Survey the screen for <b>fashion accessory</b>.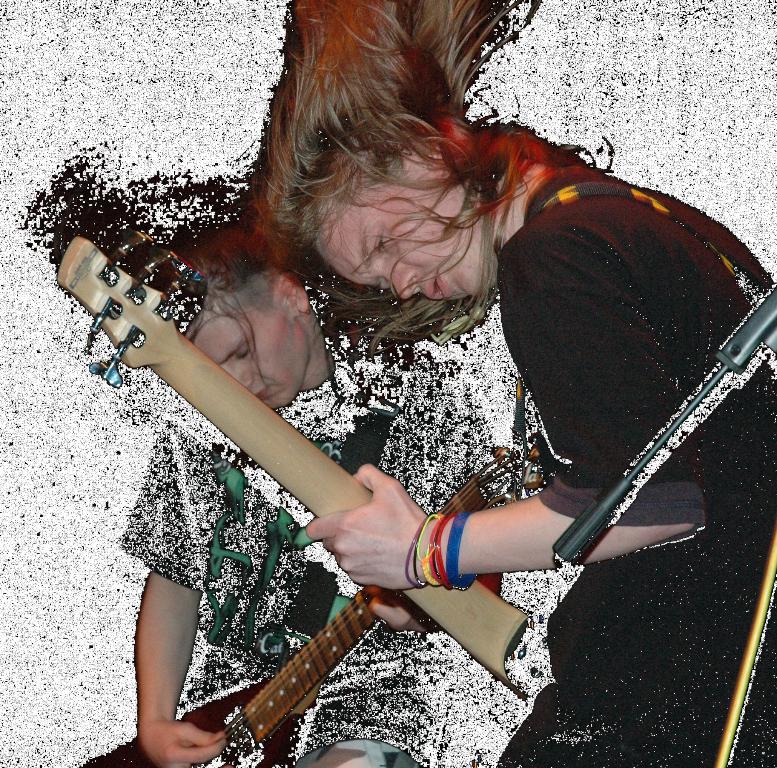
Survey found: (x1=429, y1=519, x2=450, y2=588).
